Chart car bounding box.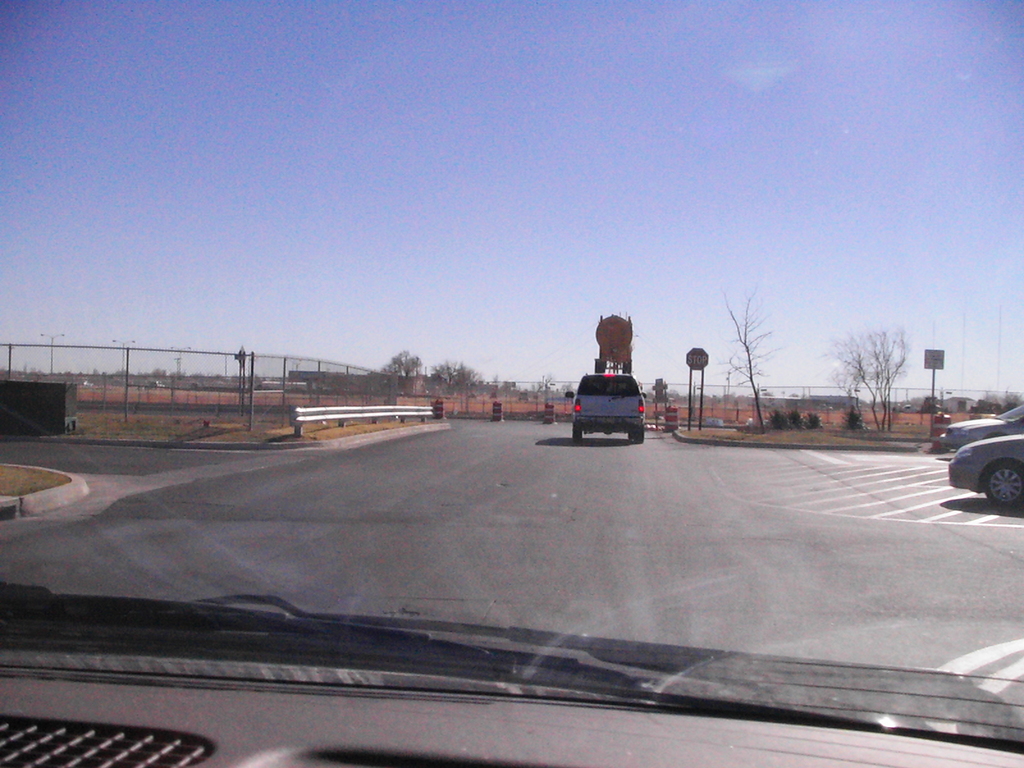
Charted: bbox(0, 0, 1023, 767).
